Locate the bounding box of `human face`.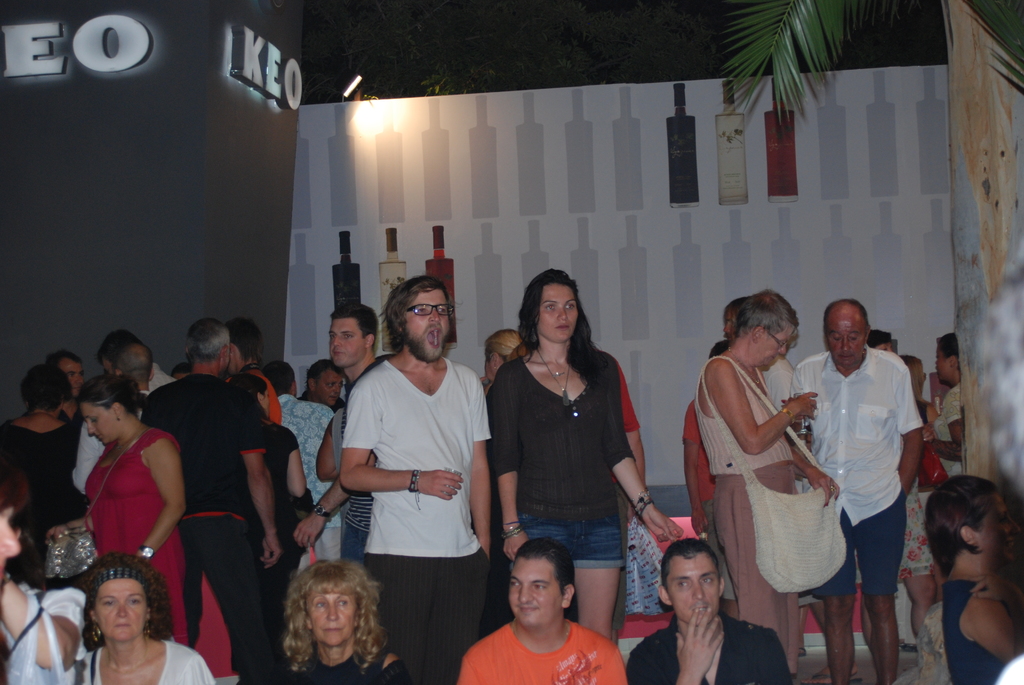
Bounding box: locate(81, 403, 116, 443).
